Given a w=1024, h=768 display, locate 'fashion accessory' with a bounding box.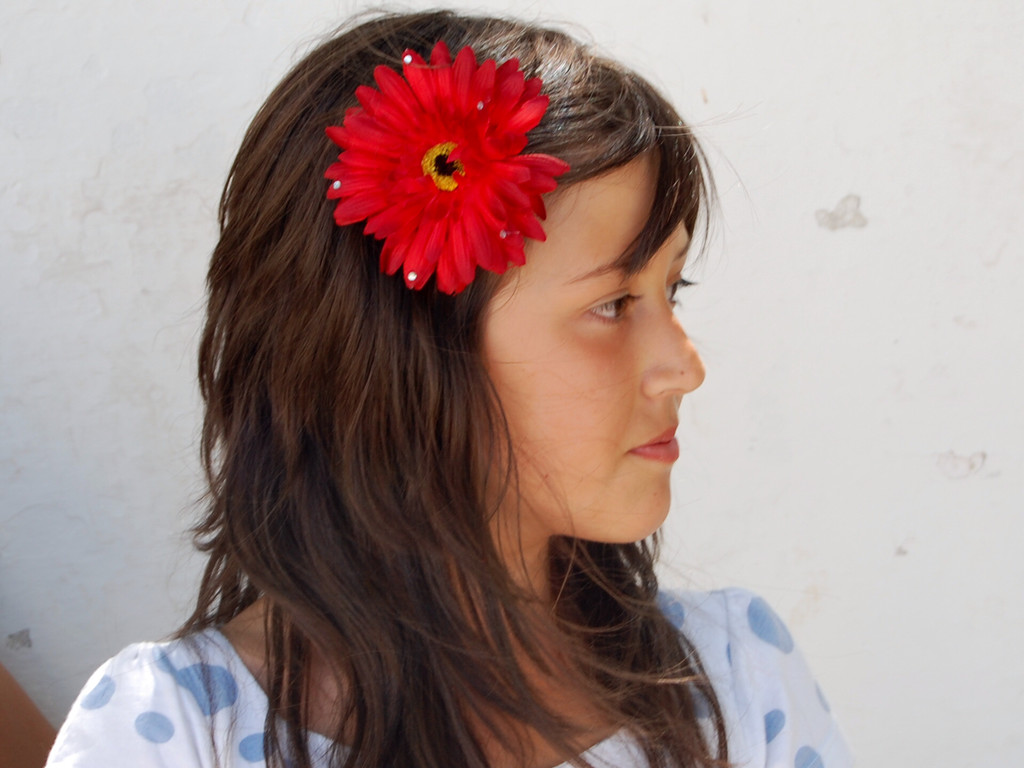
Located: left=326, top=38, right=572, bottom=300.
